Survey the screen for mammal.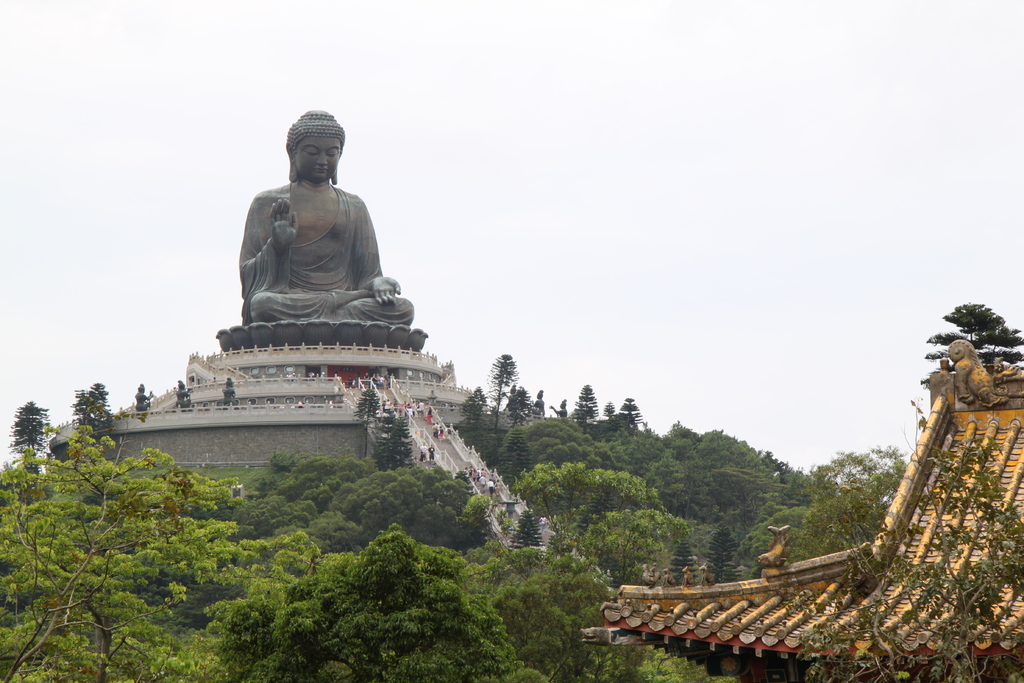
Survey found: [x1=364, y1=372, x2=367, y2=385].
